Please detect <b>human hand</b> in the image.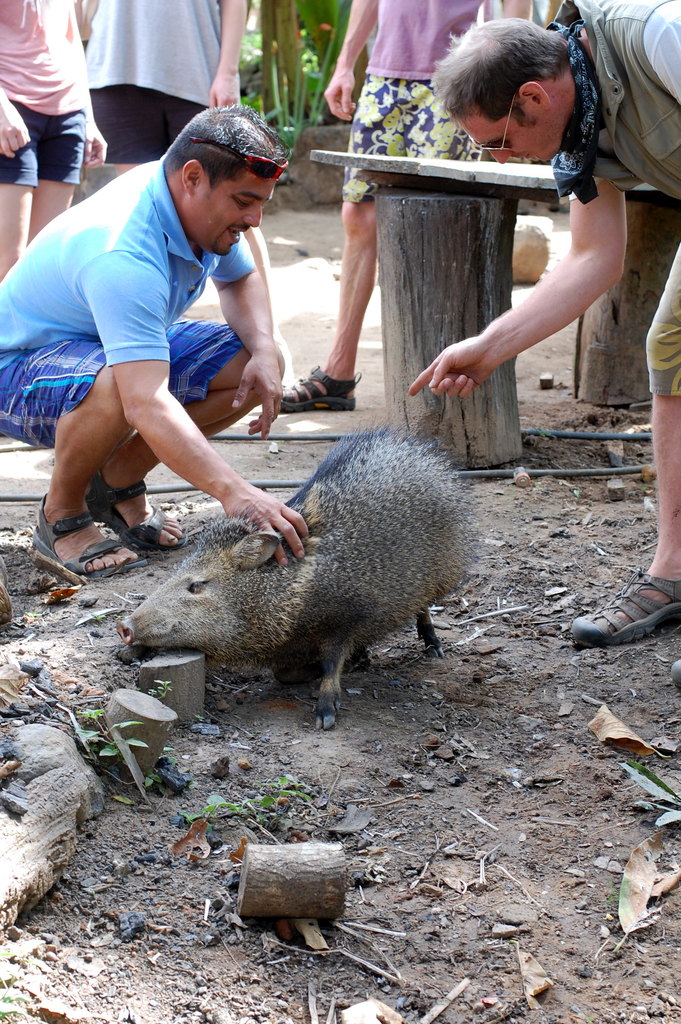
pyautogui.locateOnScreen(420, 324, 518, 396).
